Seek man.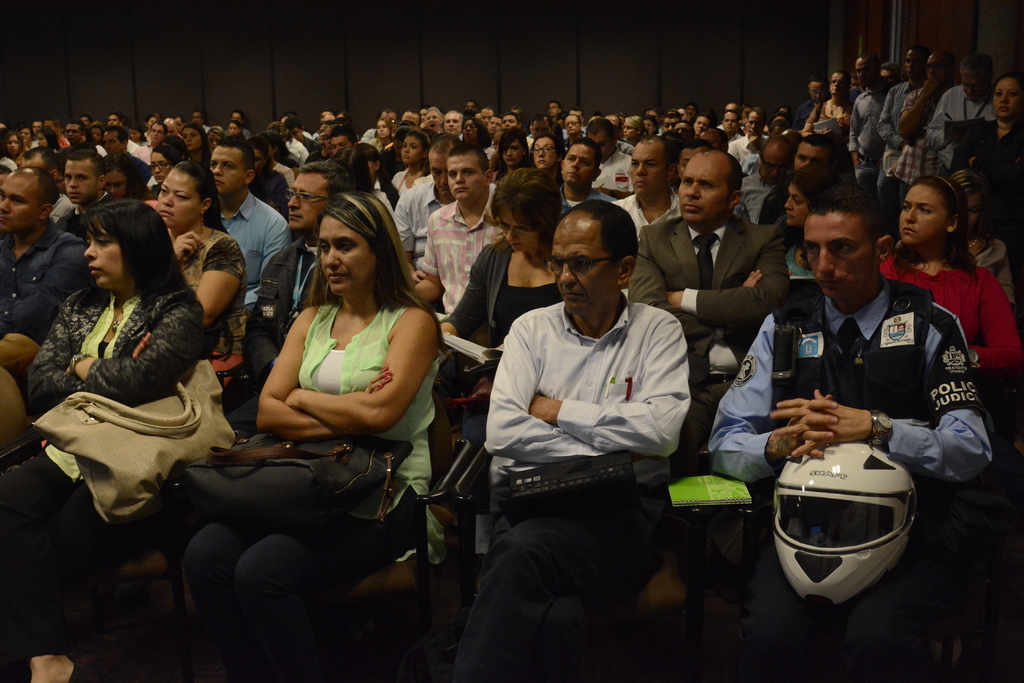
left=846, top=50, right=893, bottom=216.
